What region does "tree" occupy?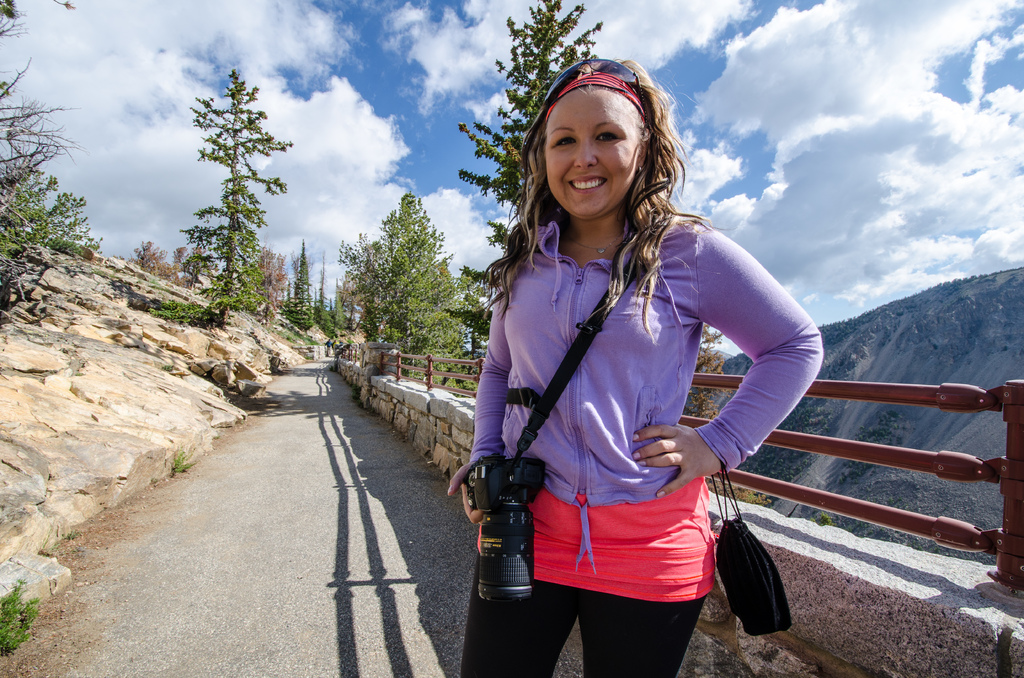
[x1=168, y1=56, x2=285, y2=335].
